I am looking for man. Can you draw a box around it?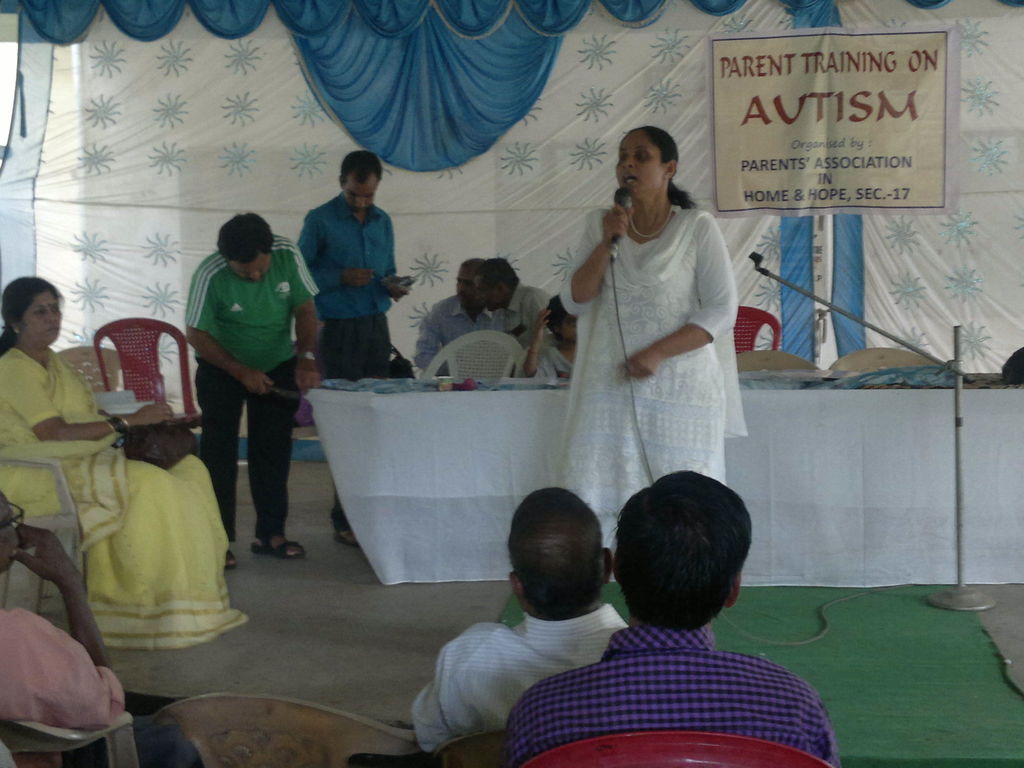
Sure, the bounding box is (497, 471, 846, 767).
